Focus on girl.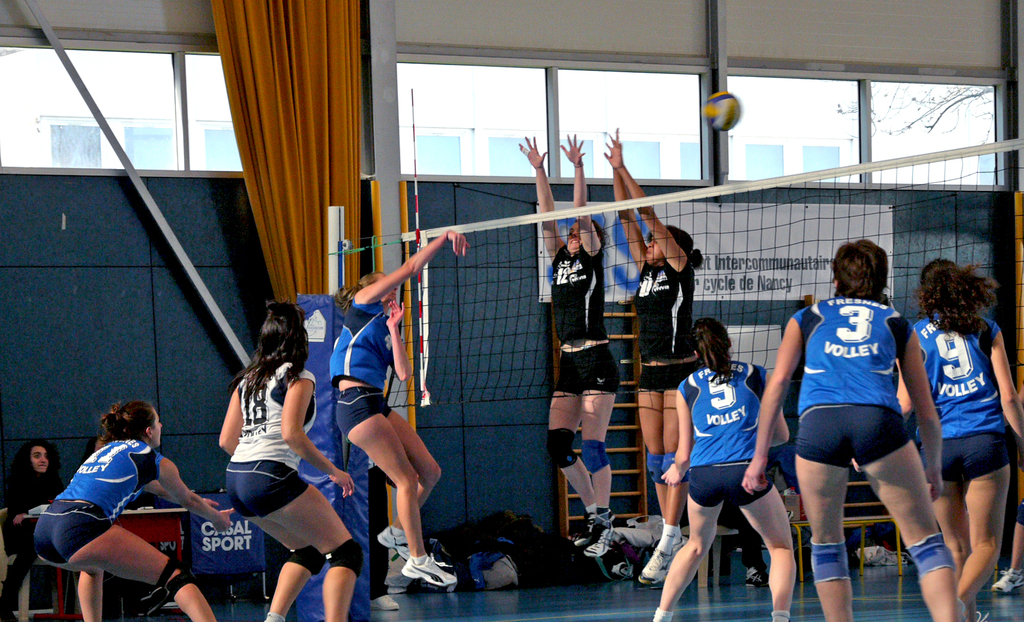
Focused at [left=209, top=296, right=360, bottom=621].
